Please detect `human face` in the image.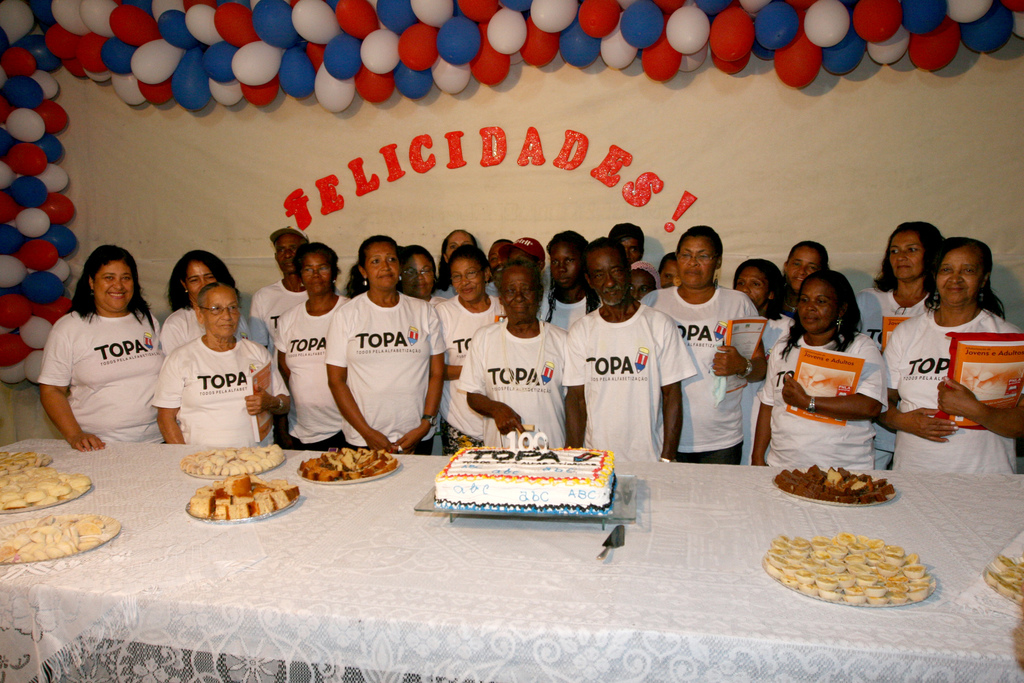
{"left": 303, "top": 247, "right": 330, "bottom": 293}.
